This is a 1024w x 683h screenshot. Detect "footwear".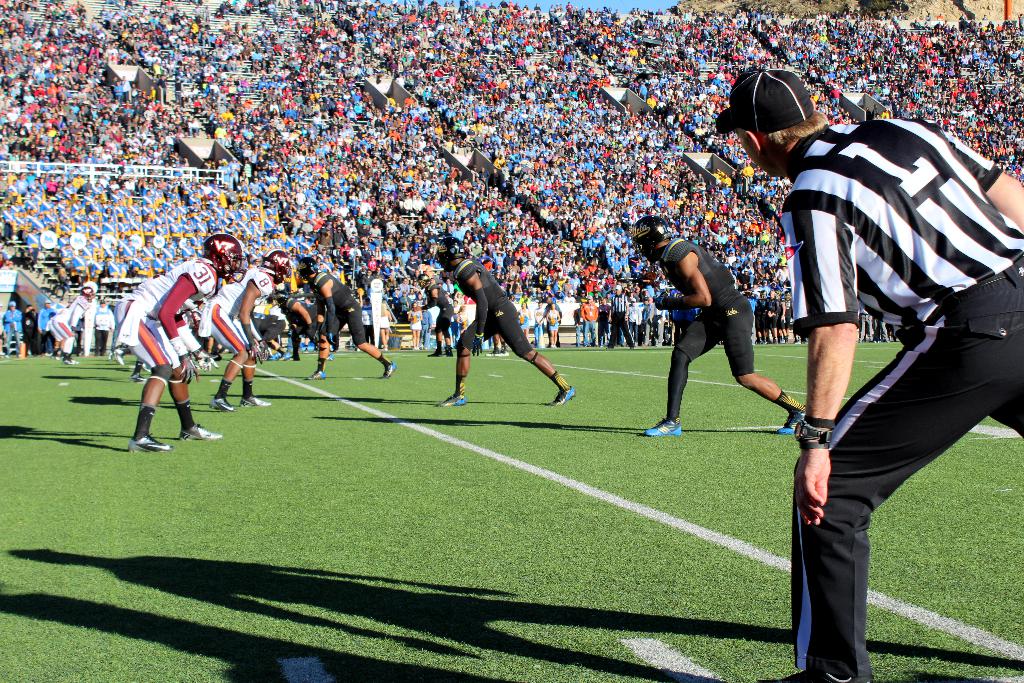
bbox(127, 370, 152, 384).
